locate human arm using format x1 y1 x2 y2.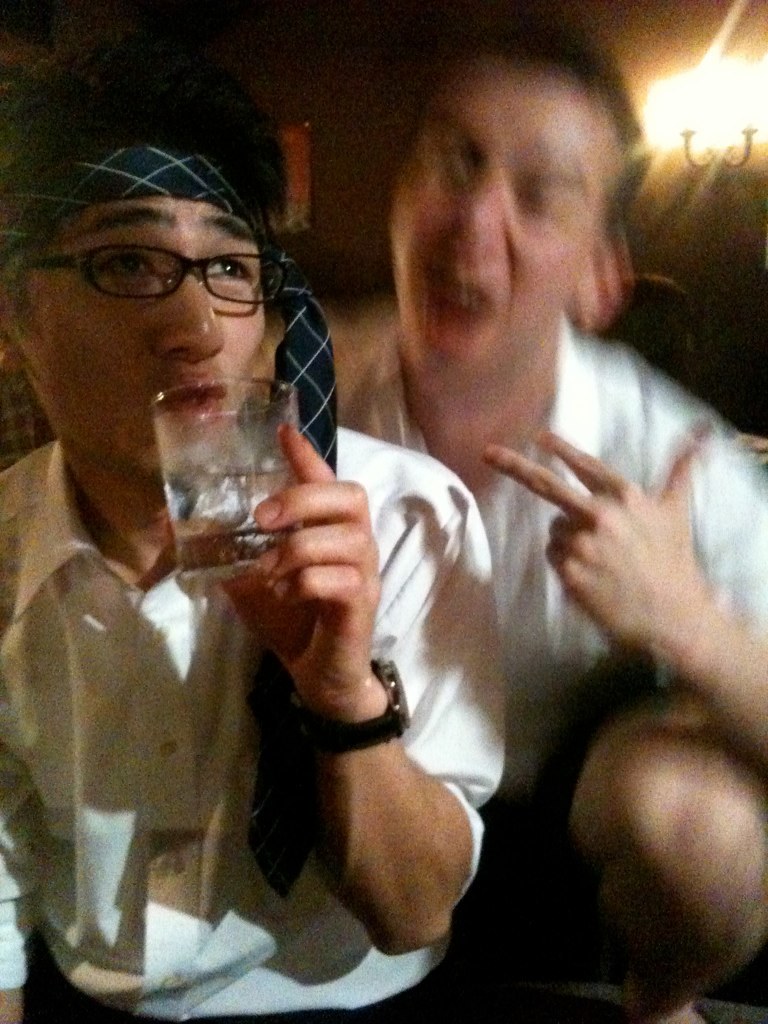
226 541 530 994.
